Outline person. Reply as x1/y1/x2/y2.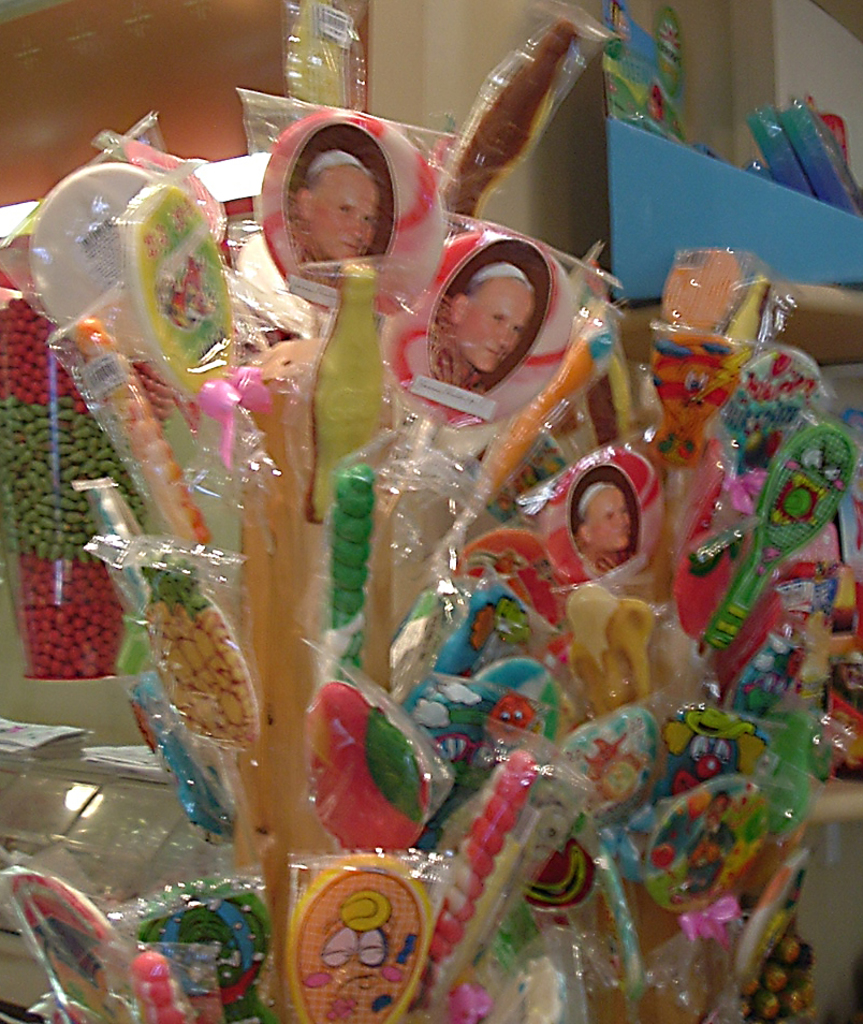
289/136/379/277.
